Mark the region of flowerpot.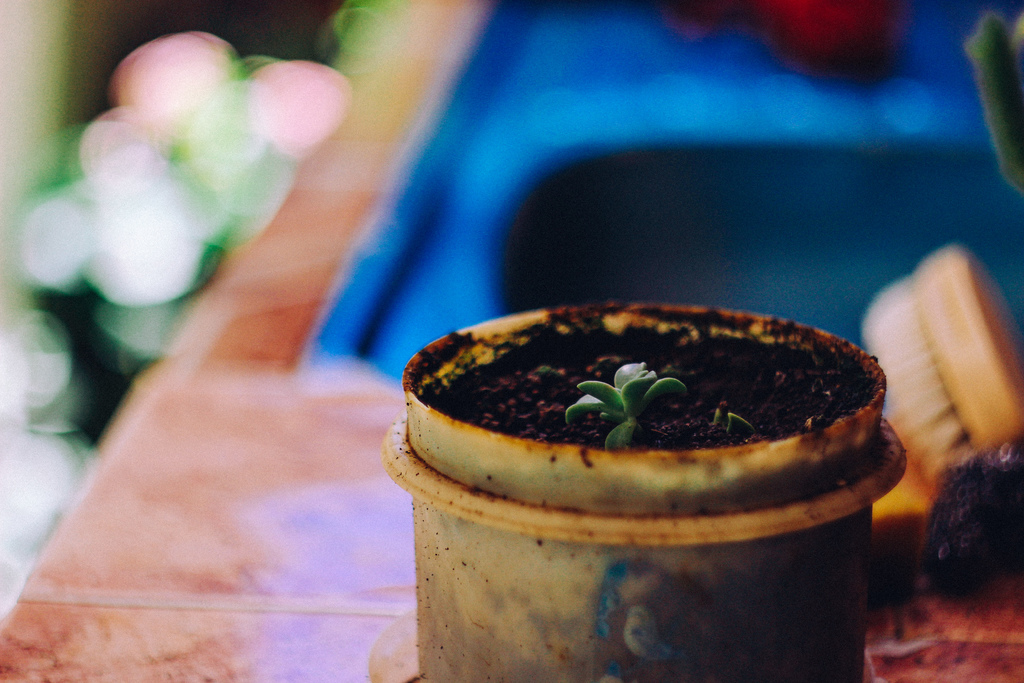
Region: {"x1": 407, "y1": 278, "x2": 918, "y2": 673}.
